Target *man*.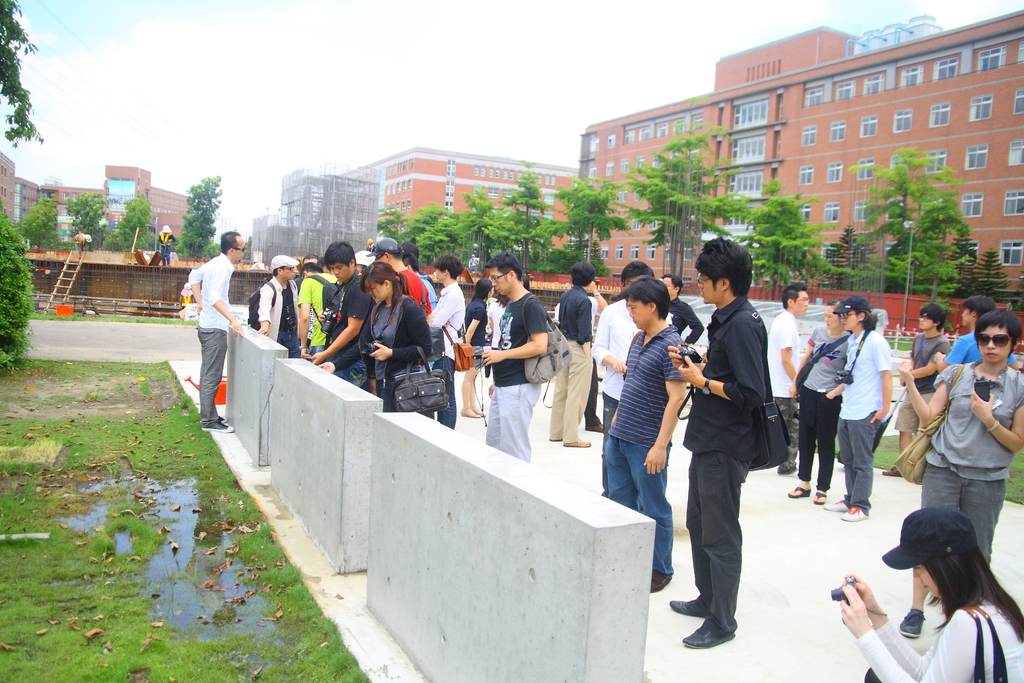
Target region: box(772, 281, 815, 482).
